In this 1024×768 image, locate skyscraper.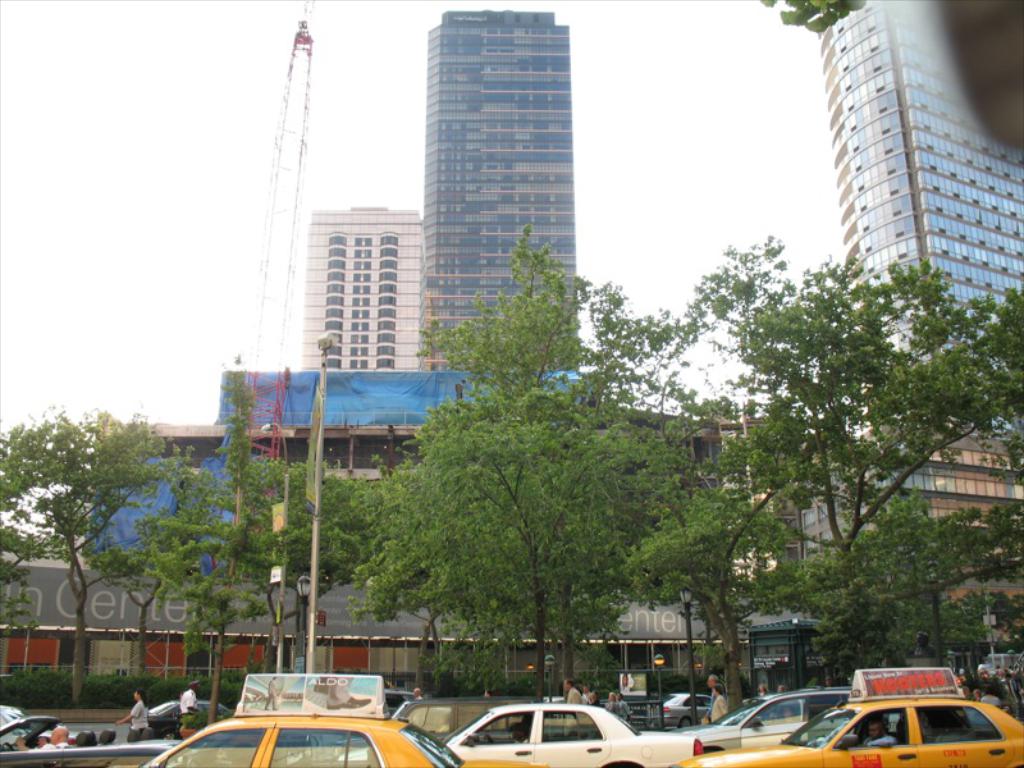
Bounding box: <region>306, 202, 438, 370</region>.
